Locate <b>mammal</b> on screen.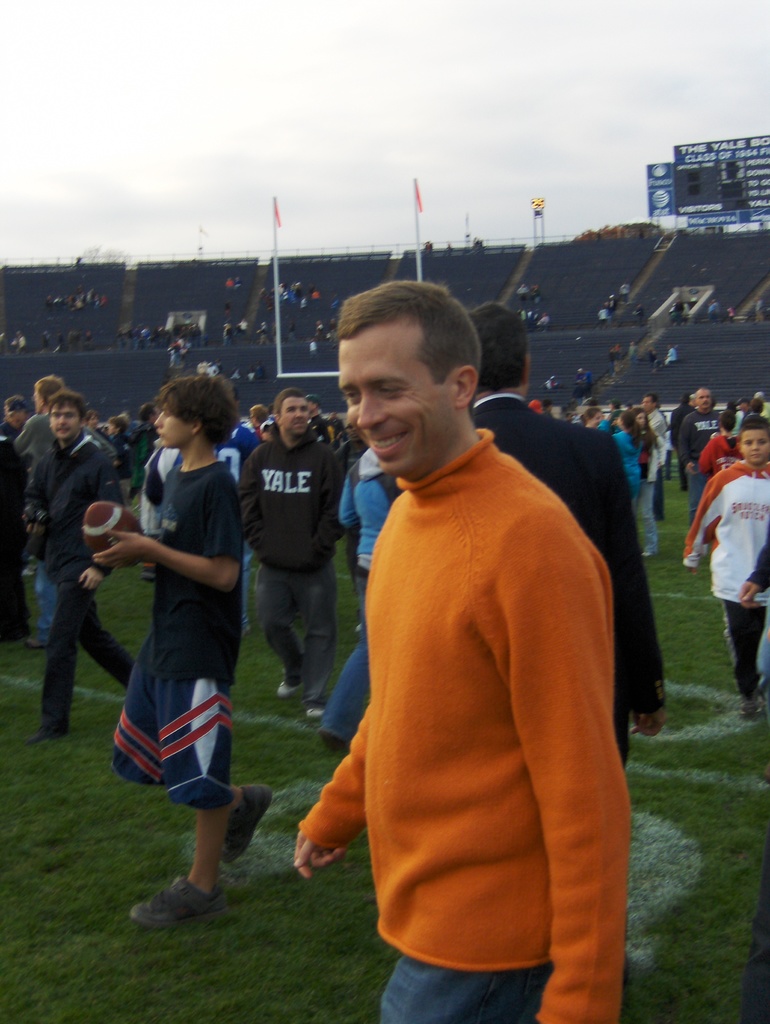
On screen at {"x1": 268, "y1": 292, "x2": 278, "y2": 310}.
